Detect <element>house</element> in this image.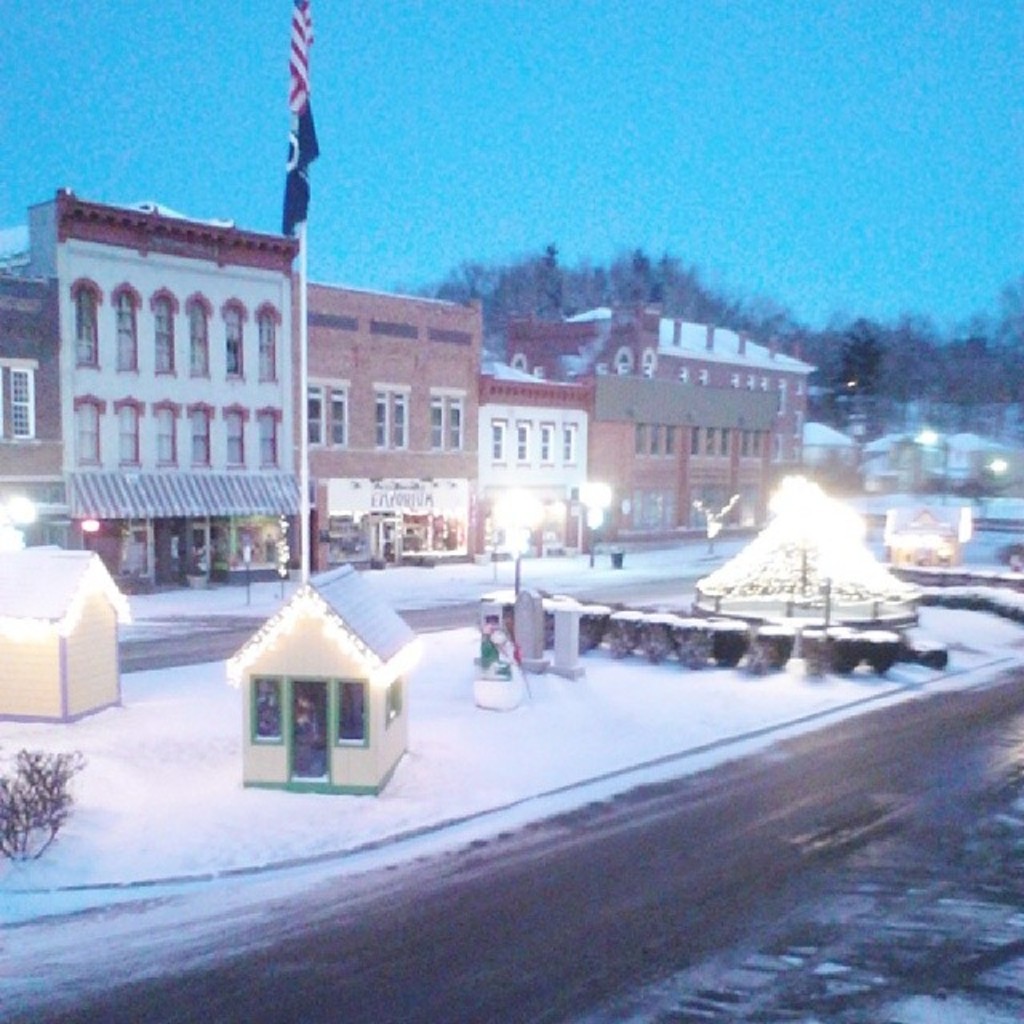
Detection: (left=504, top=283, right=827, bottom=544).
